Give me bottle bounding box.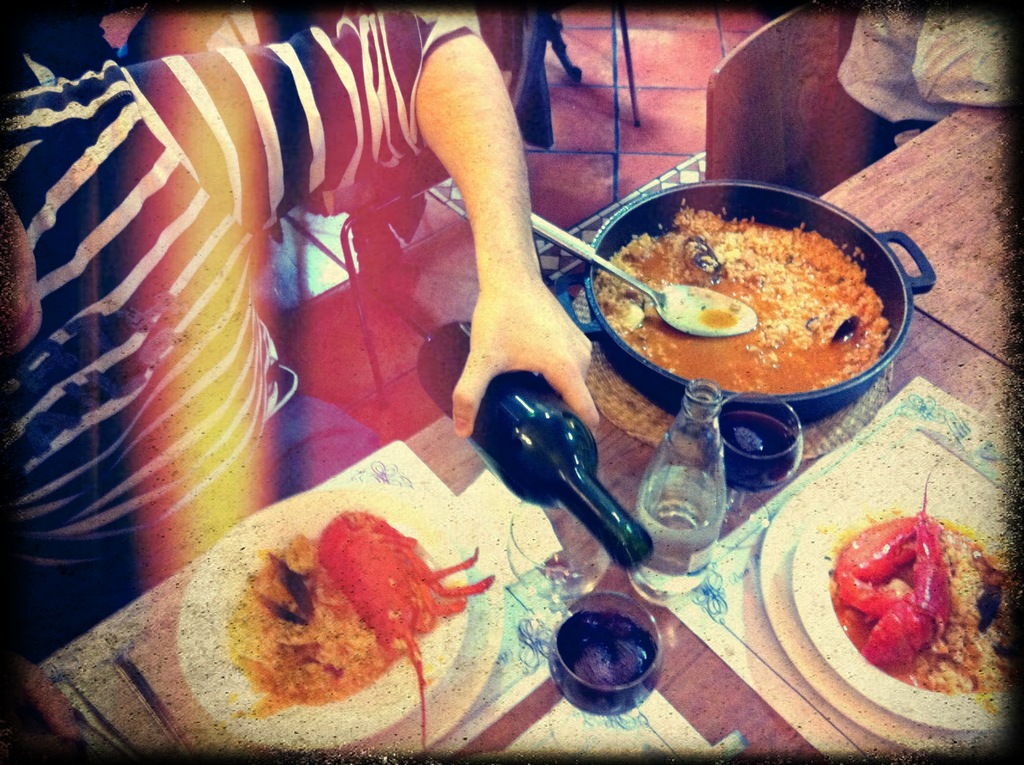
left=449, top=335, right=625, bottom=574.
